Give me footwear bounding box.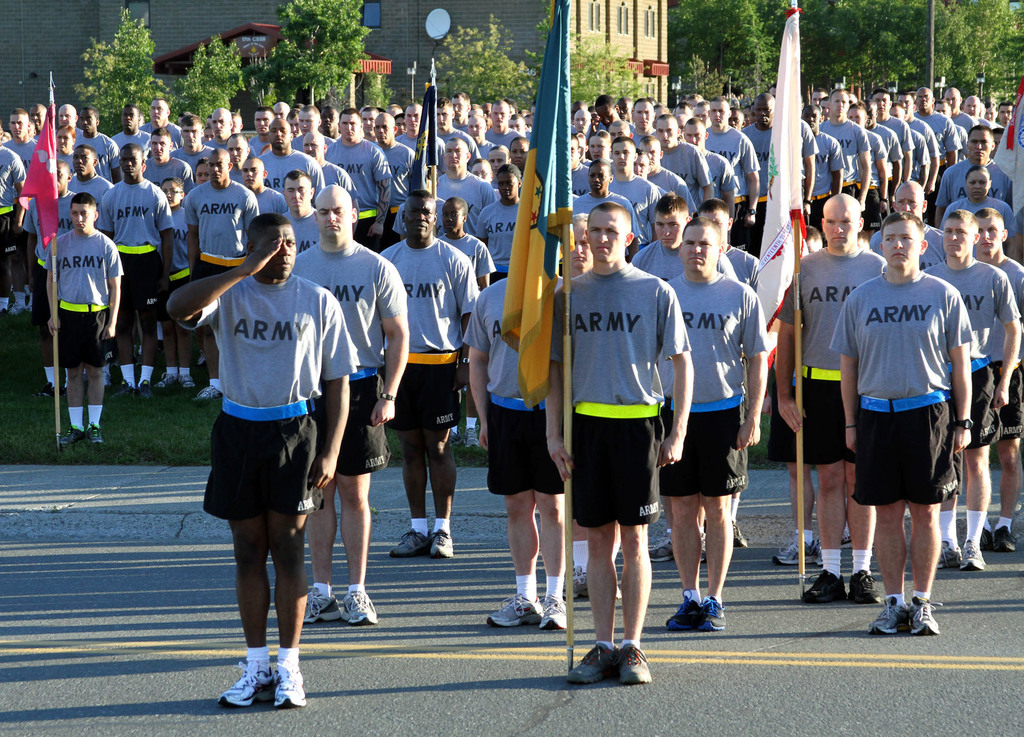
x1=618 y1=646 x2=653 y2=686.
